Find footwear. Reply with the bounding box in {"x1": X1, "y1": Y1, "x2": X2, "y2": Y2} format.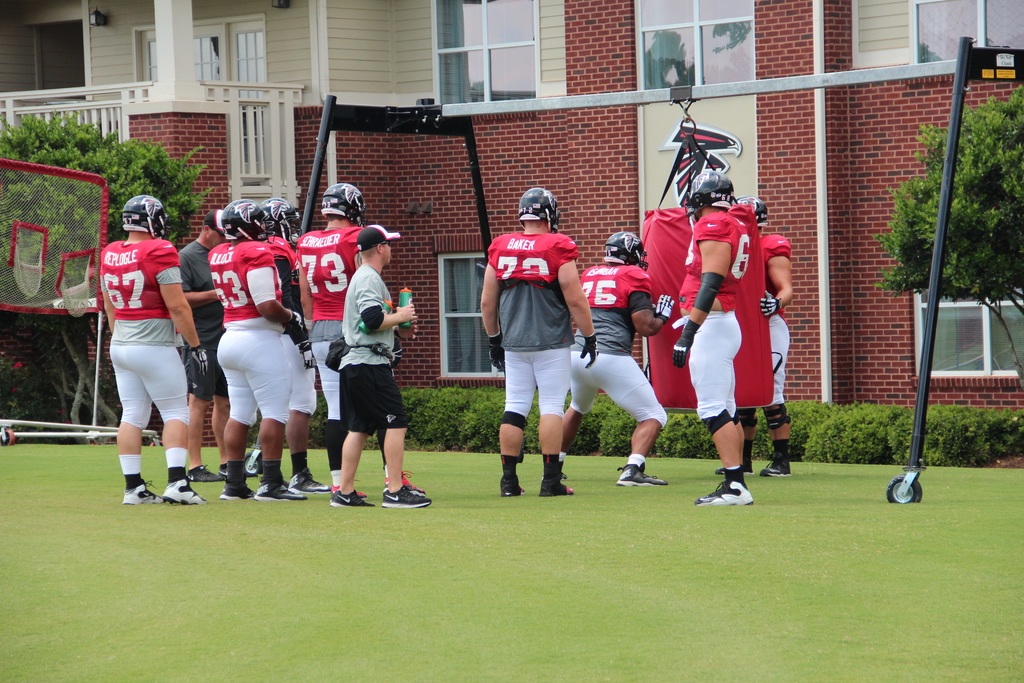
{"x1": 219, "y1": 480, "x2": 257, "y2": 502}.
